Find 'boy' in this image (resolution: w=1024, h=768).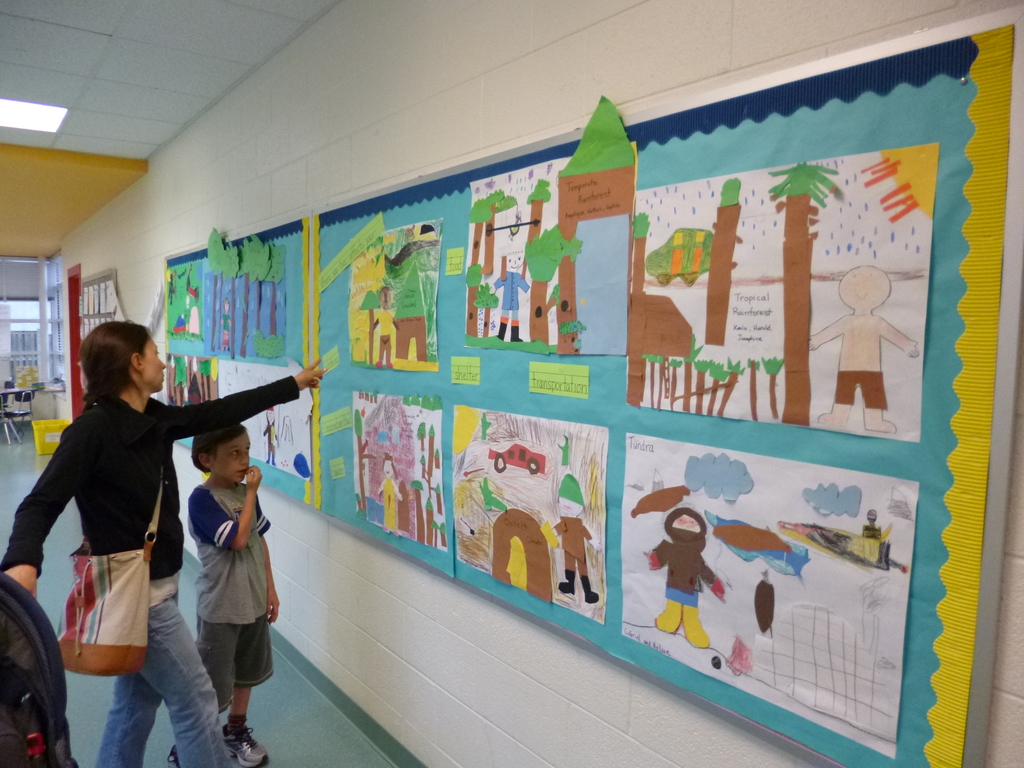
[173,420,291,766].
